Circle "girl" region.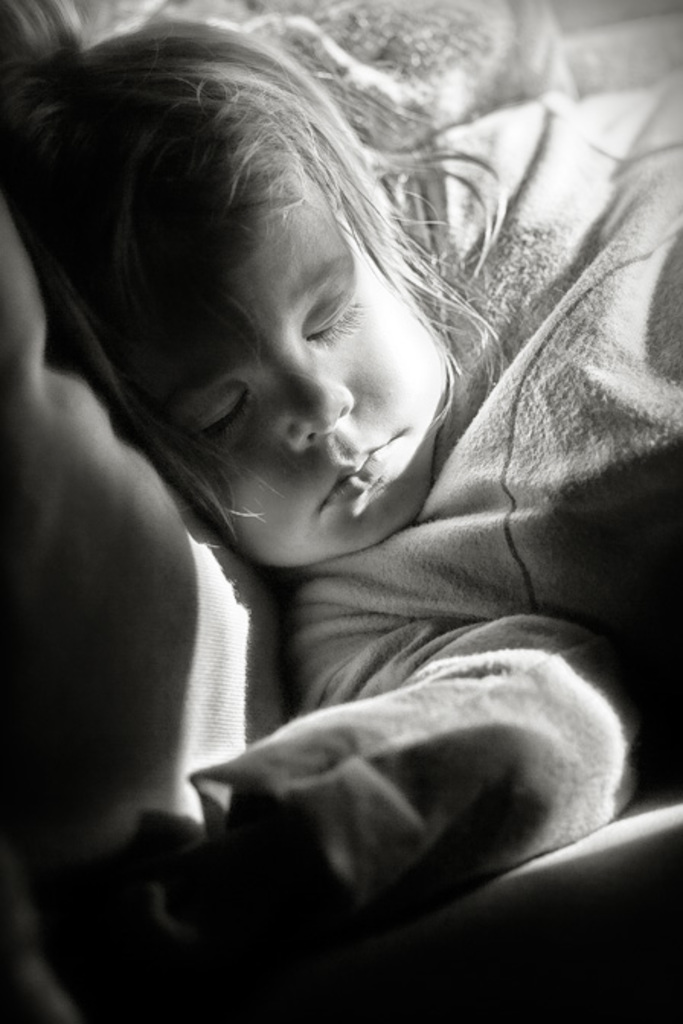
Region: 0/0/681/978.
